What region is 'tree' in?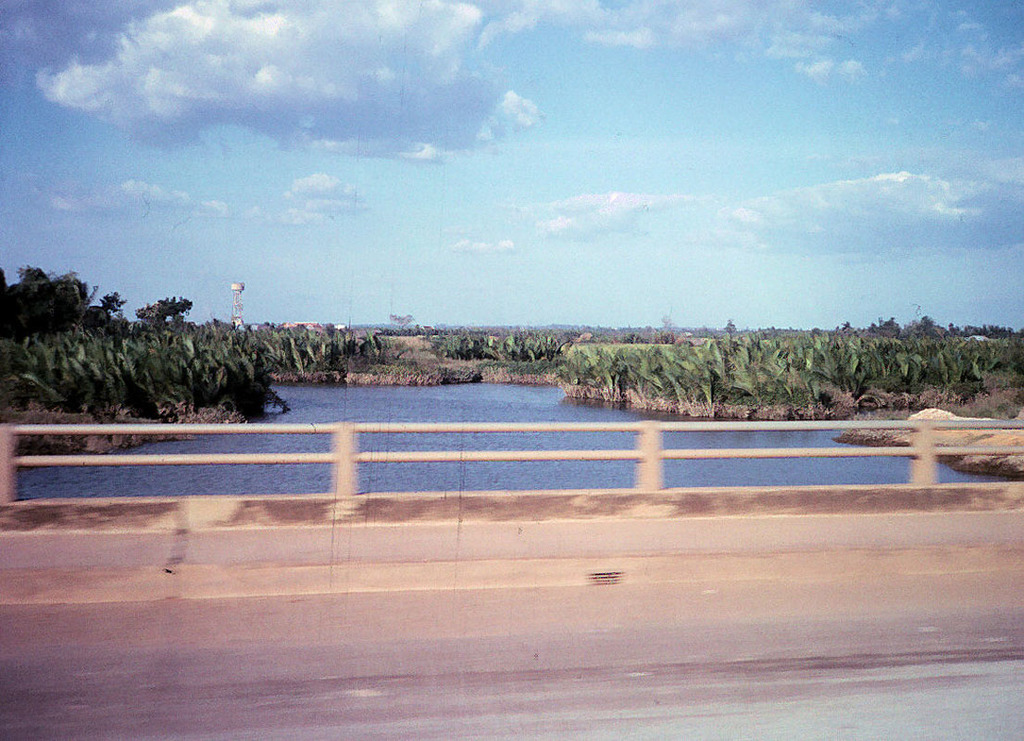
Rect(140, 301, 198, 320).
